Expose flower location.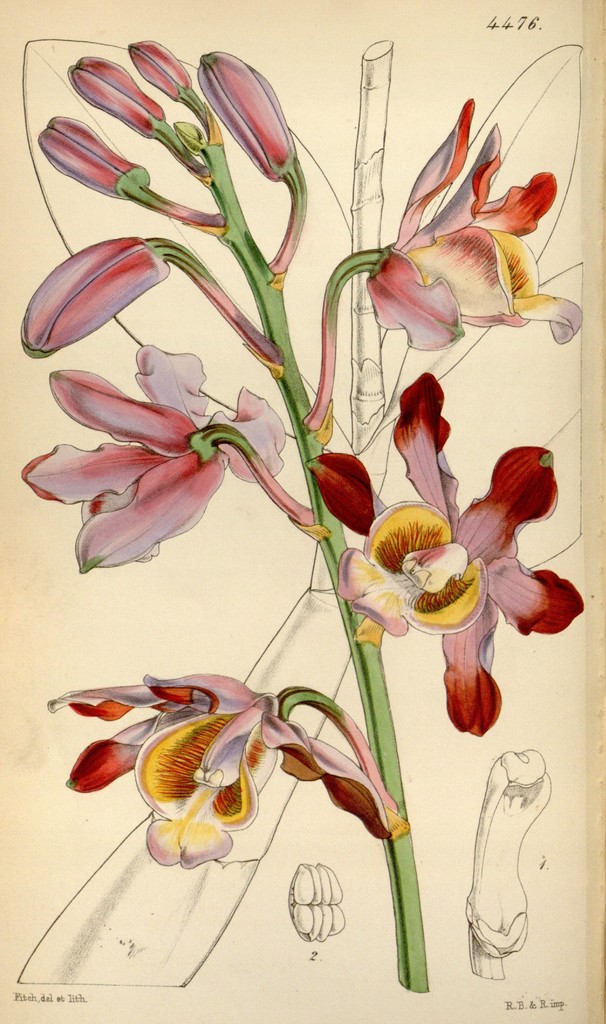
Exposed at left=314, top=371, right=585, bottom=732.
